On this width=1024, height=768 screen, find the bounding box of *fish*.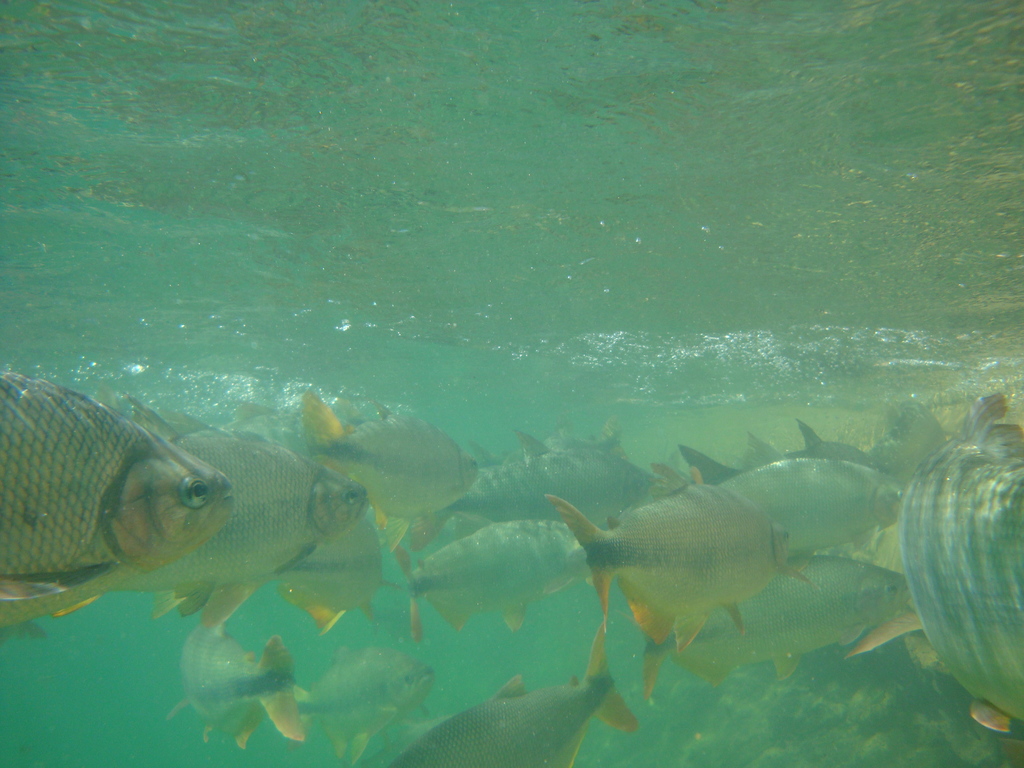
Bounding box: (left=548, top=463, right=808, bottom=653).
